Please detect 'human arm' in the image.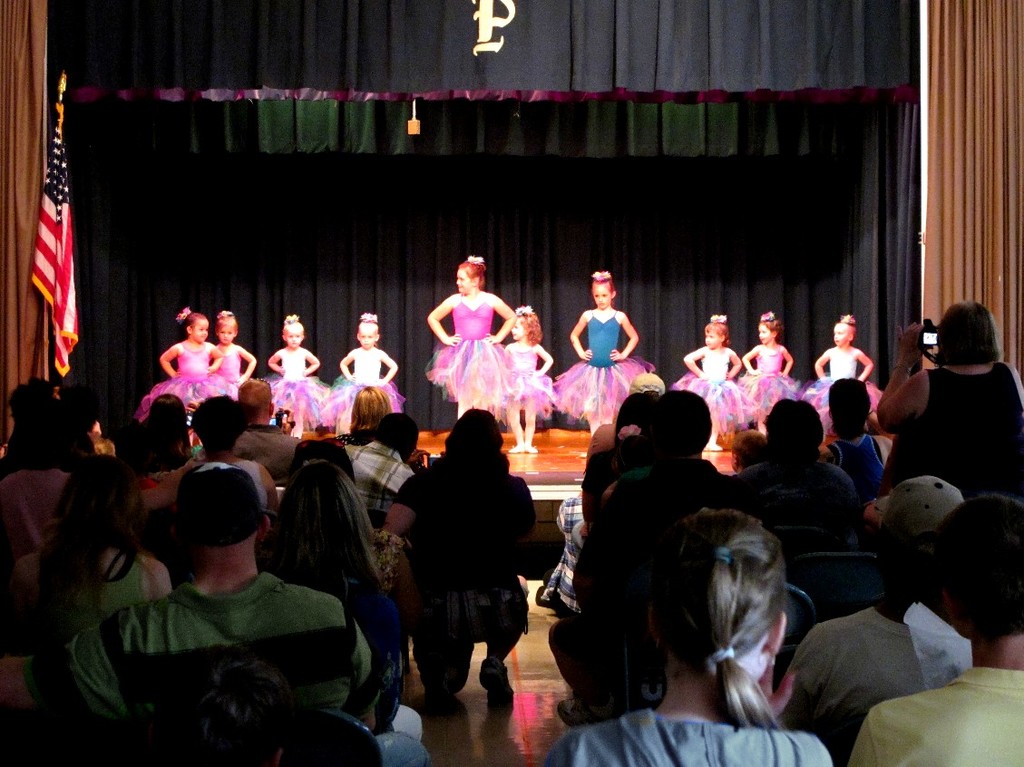
613,311,639,364.
